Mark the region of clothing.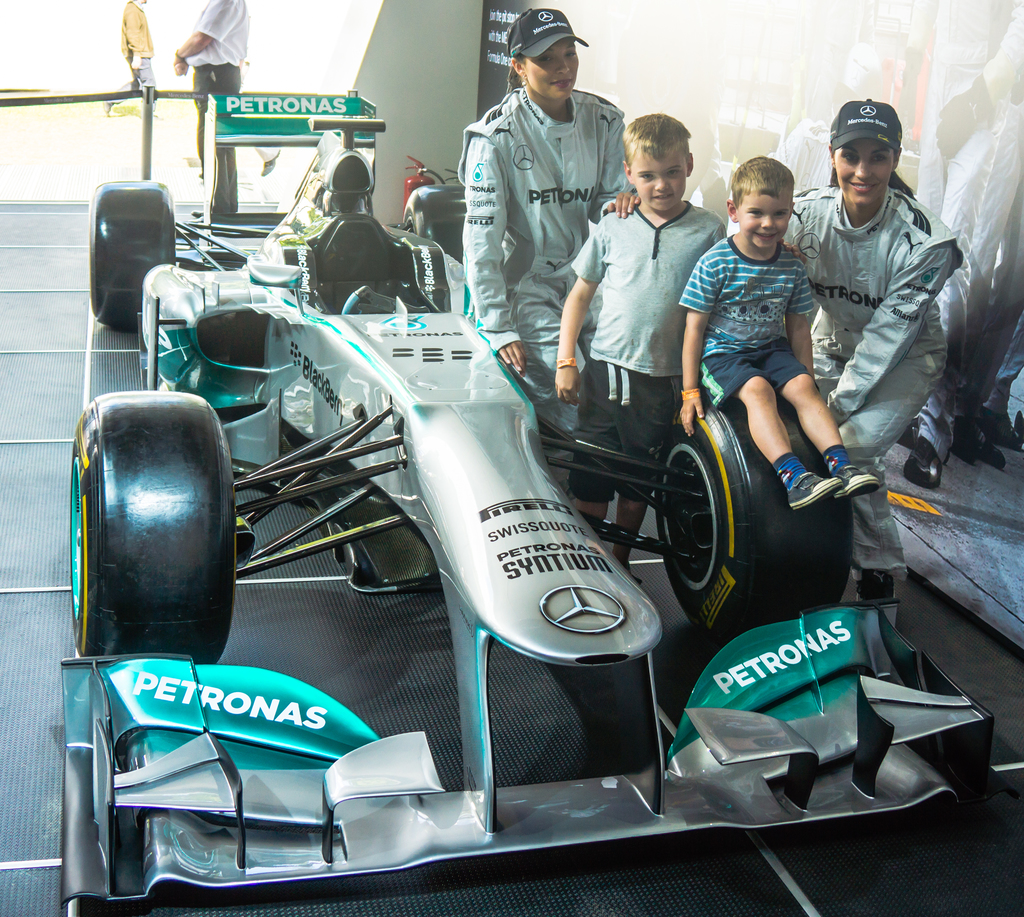
Region: {"x1": 168, "y1": 1, "x2": 250, "y2": 190}.
